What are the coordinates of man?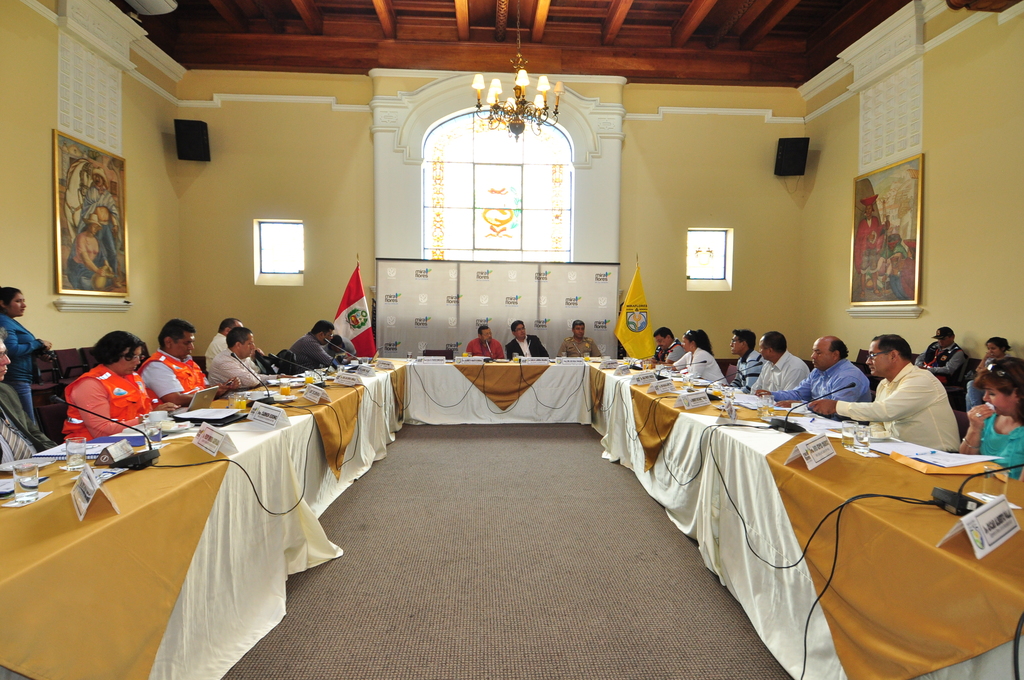
bbox(505, 320, 548, 355).
